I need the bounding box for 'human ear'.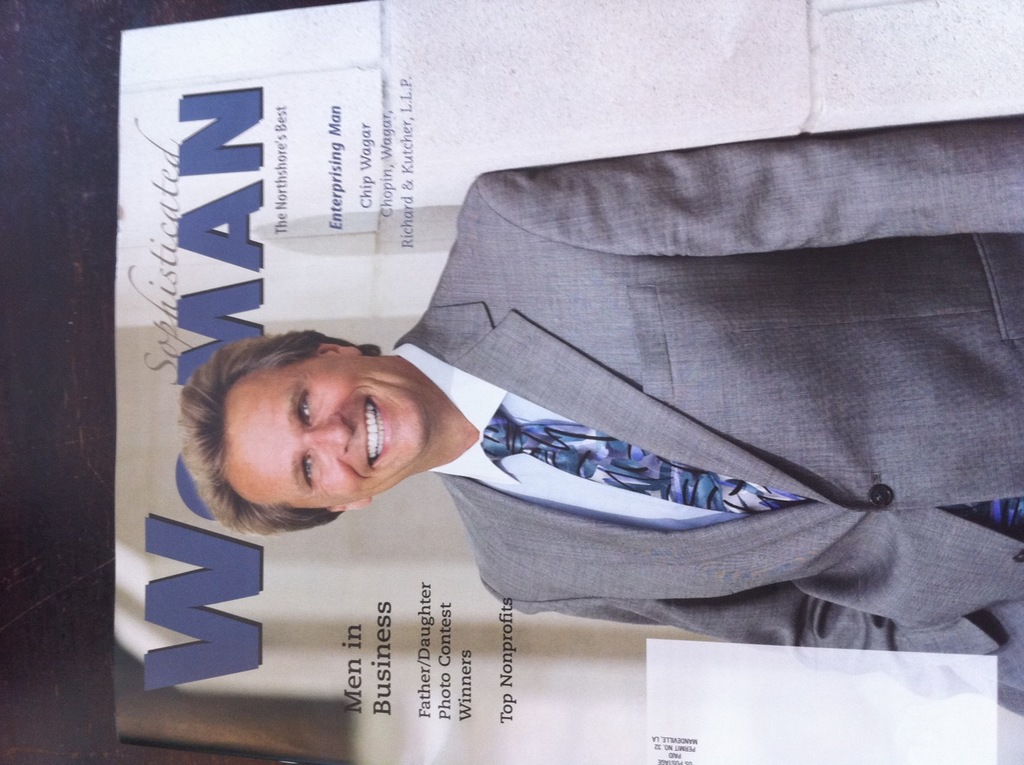
Here it is: (left=326, top=502, right=369, bottom=511).
